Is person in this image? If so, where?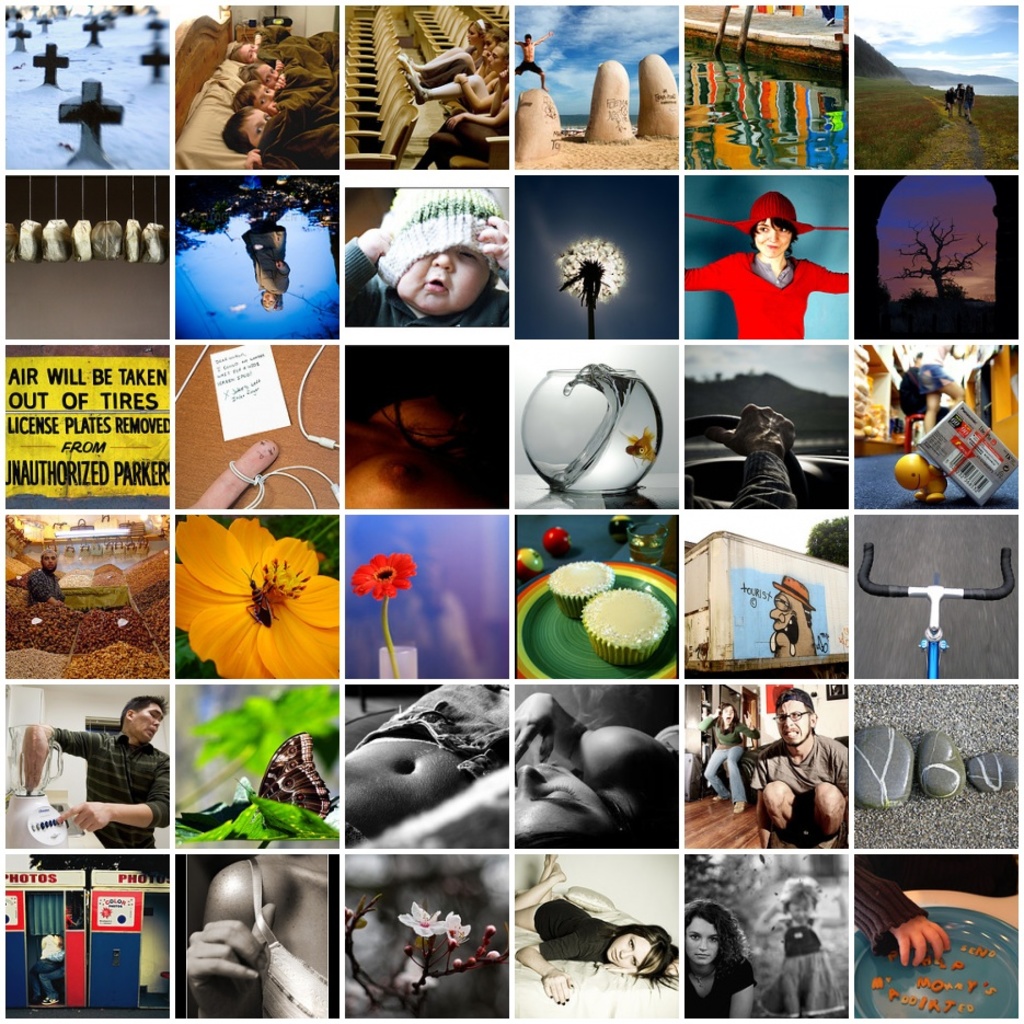
Yes, at x1=342 y1=682 x2=509 y2=844.
